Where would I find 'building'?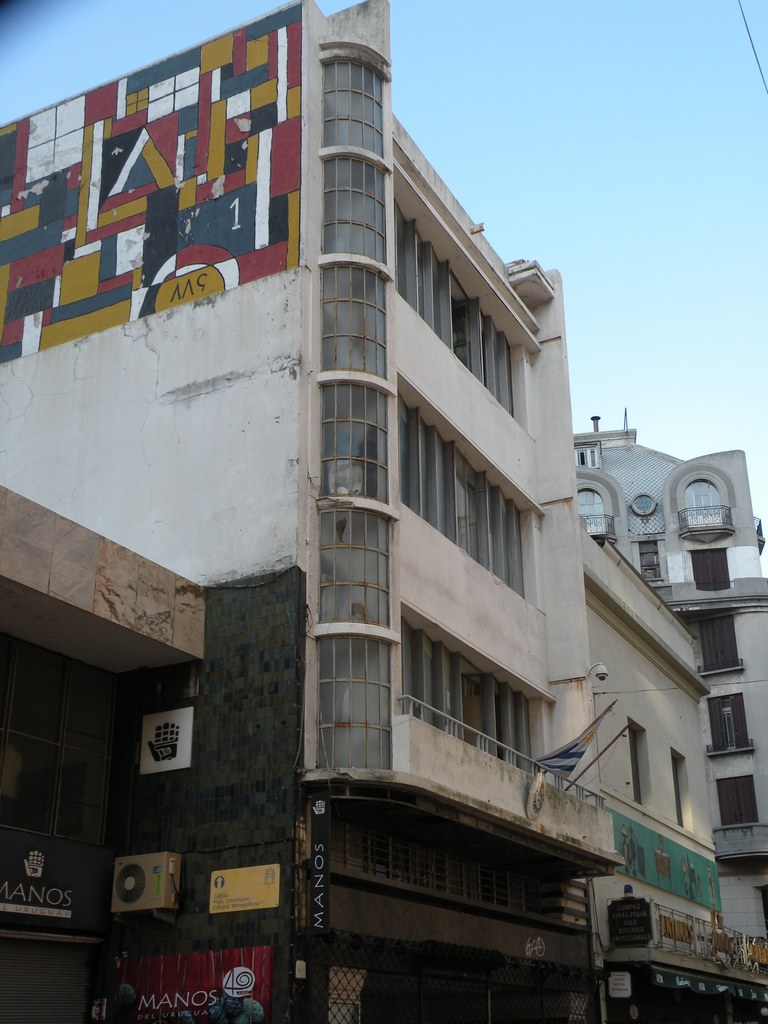
At (x1=572, y1=405, x2=767, y2=1023).
